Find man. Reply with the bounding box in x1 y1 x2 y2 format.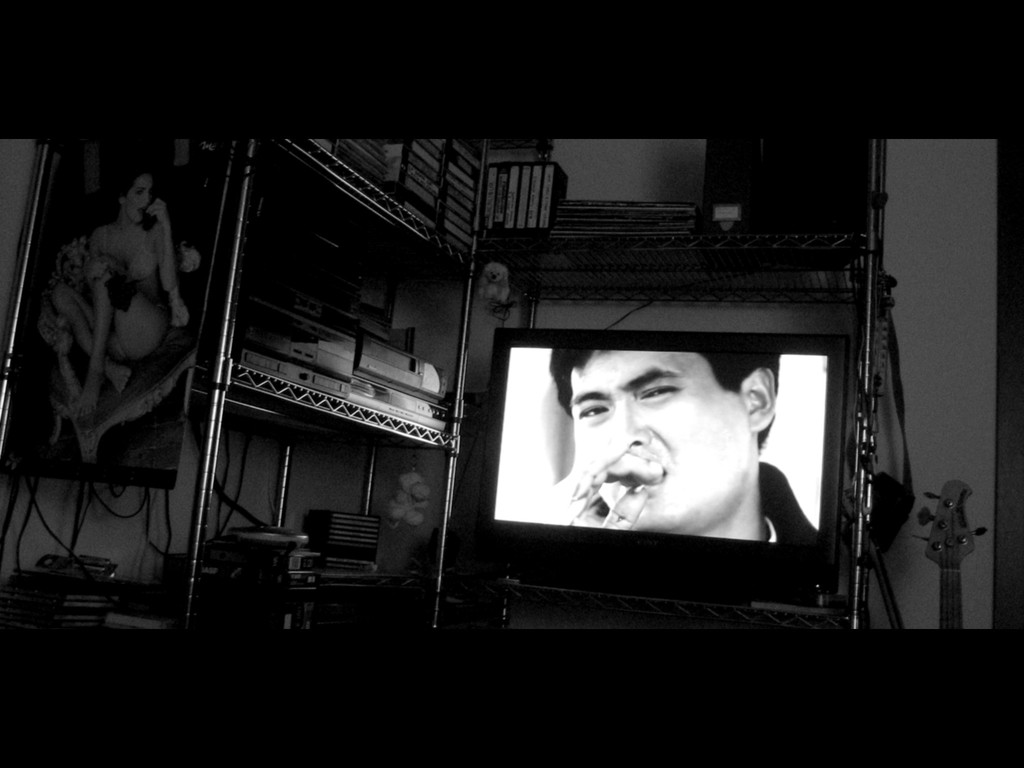
520 347 812 568.
